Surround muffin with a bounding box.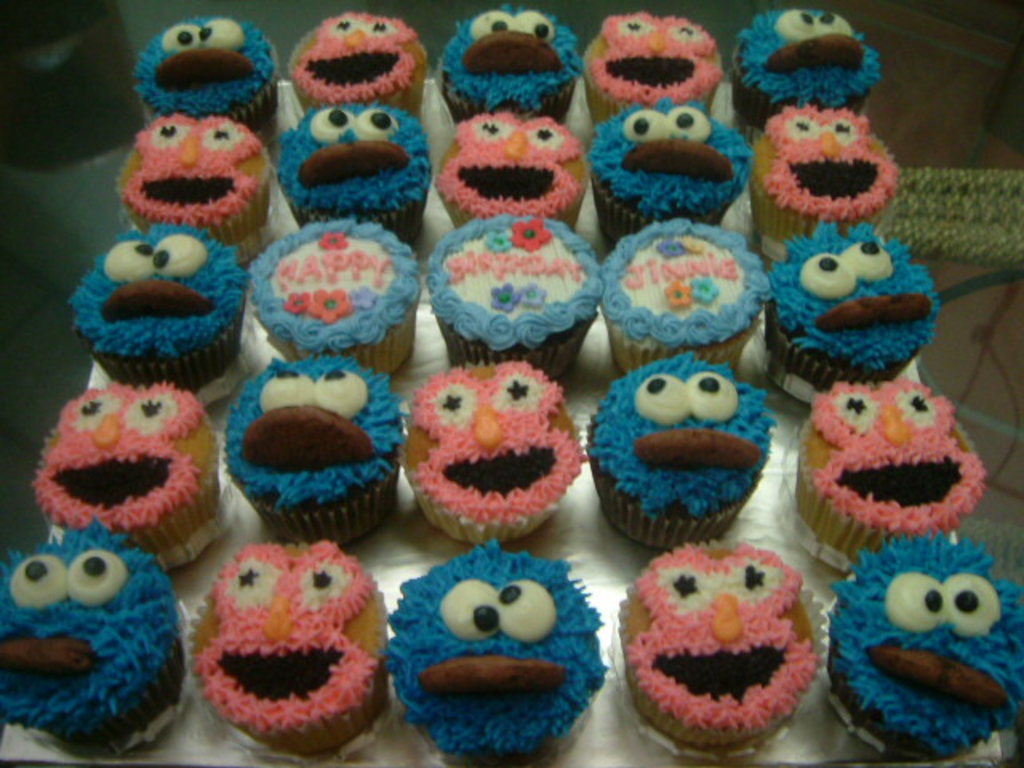
box(288, 101, 430, 250).
